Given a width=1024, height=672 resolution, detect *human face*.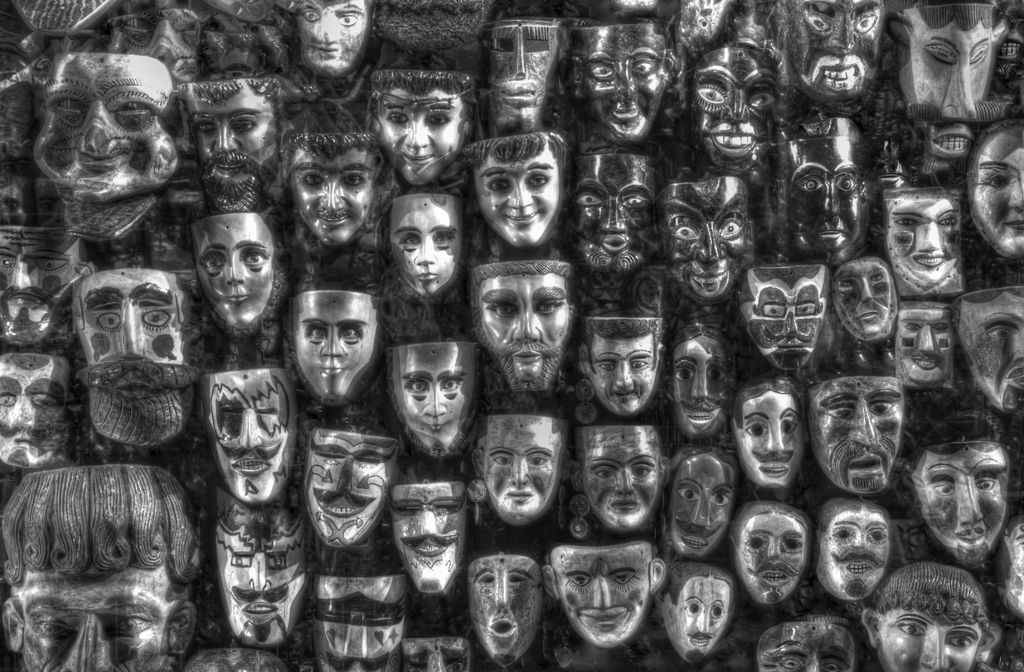
[left=203, top=367, right=298, bottom=503].
